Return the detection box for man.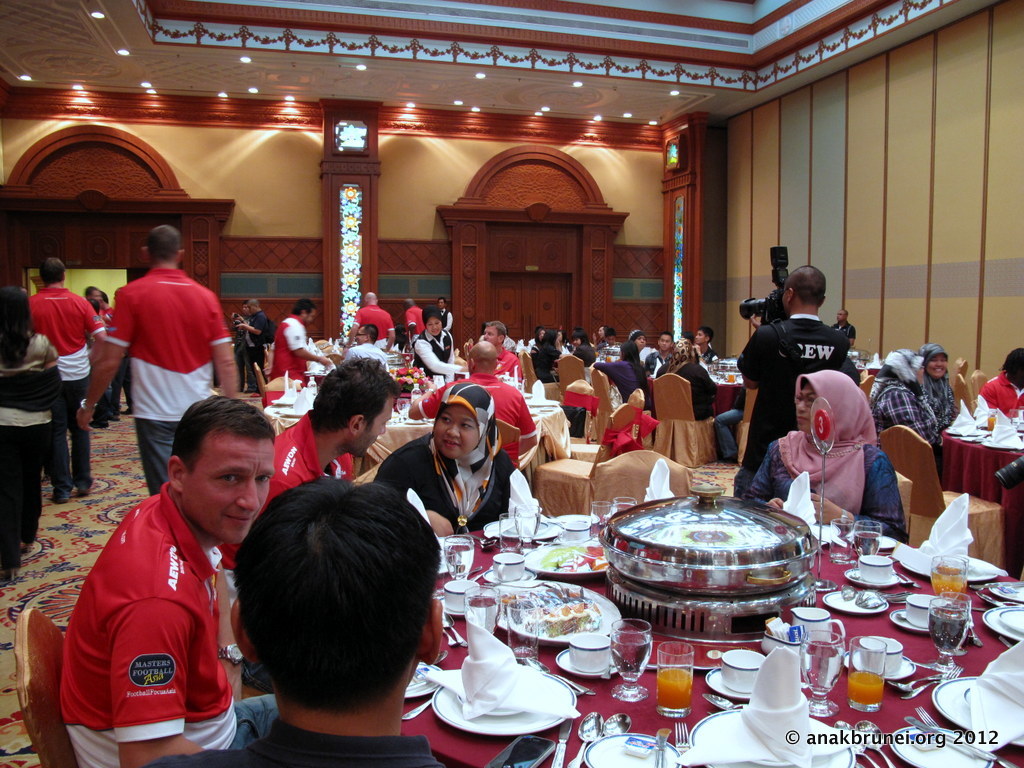
[left=29, top=253, right=107, bottom=500].
